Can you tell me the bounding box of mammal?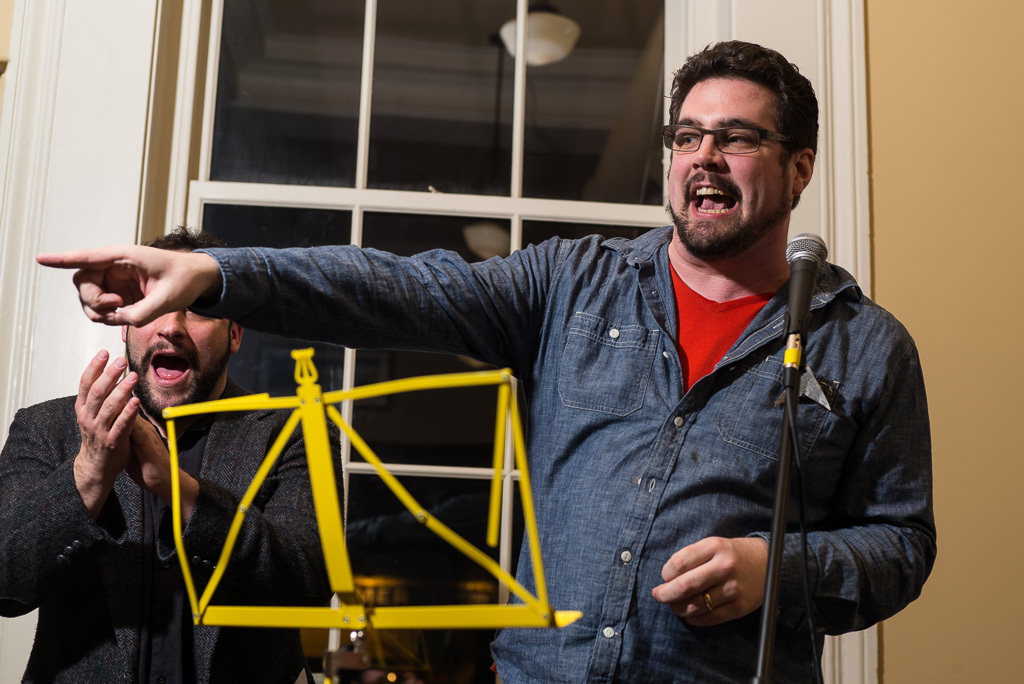
locate(35, 38, 939, 683).
